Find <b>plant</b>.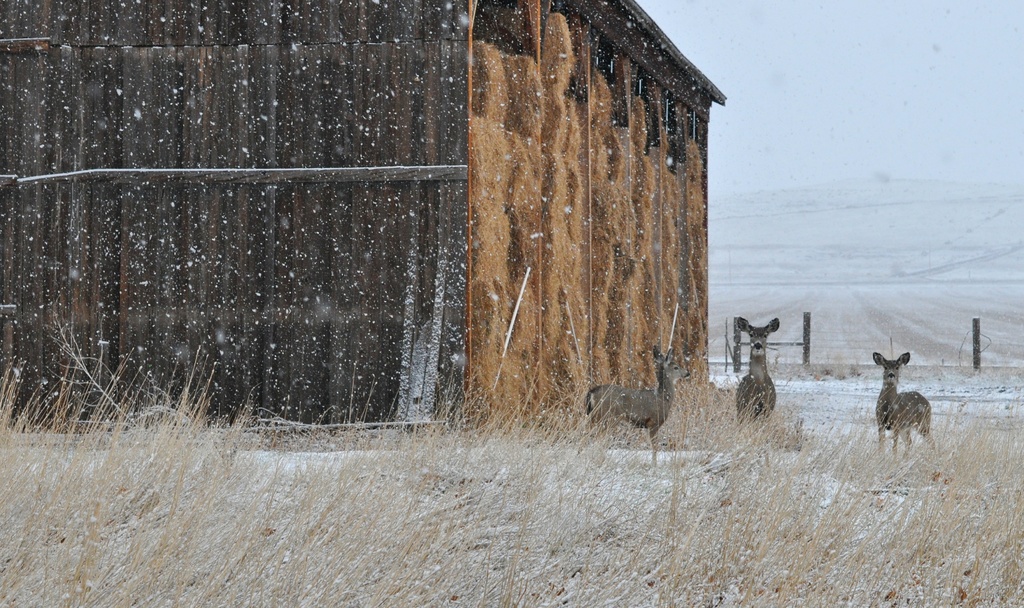
{"x1": 531, "y1": 350, "x2": 801, "y2": 454}.
